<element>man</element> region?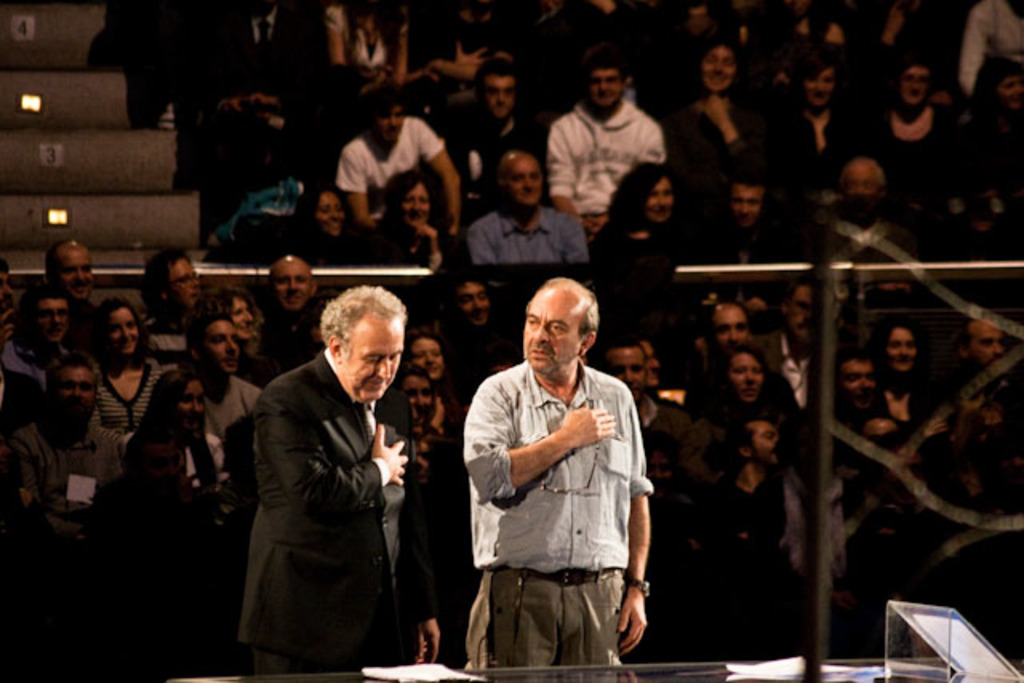
box(594, 336, 706, 659)
